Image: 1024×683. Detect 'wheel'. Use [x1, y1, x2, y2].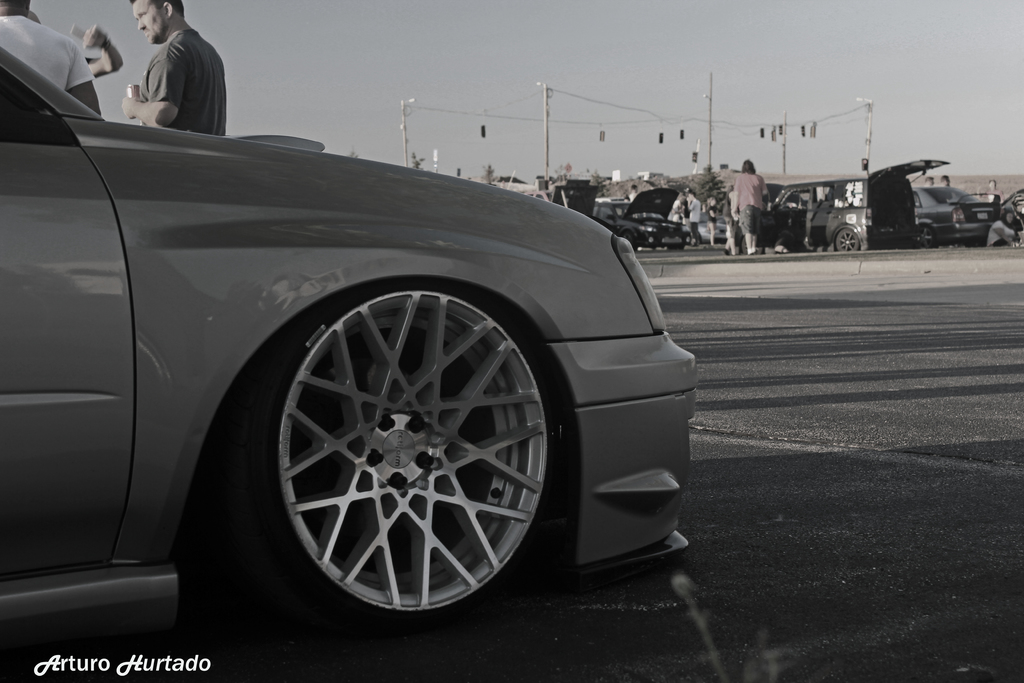
[916, 224, 940, 250].
